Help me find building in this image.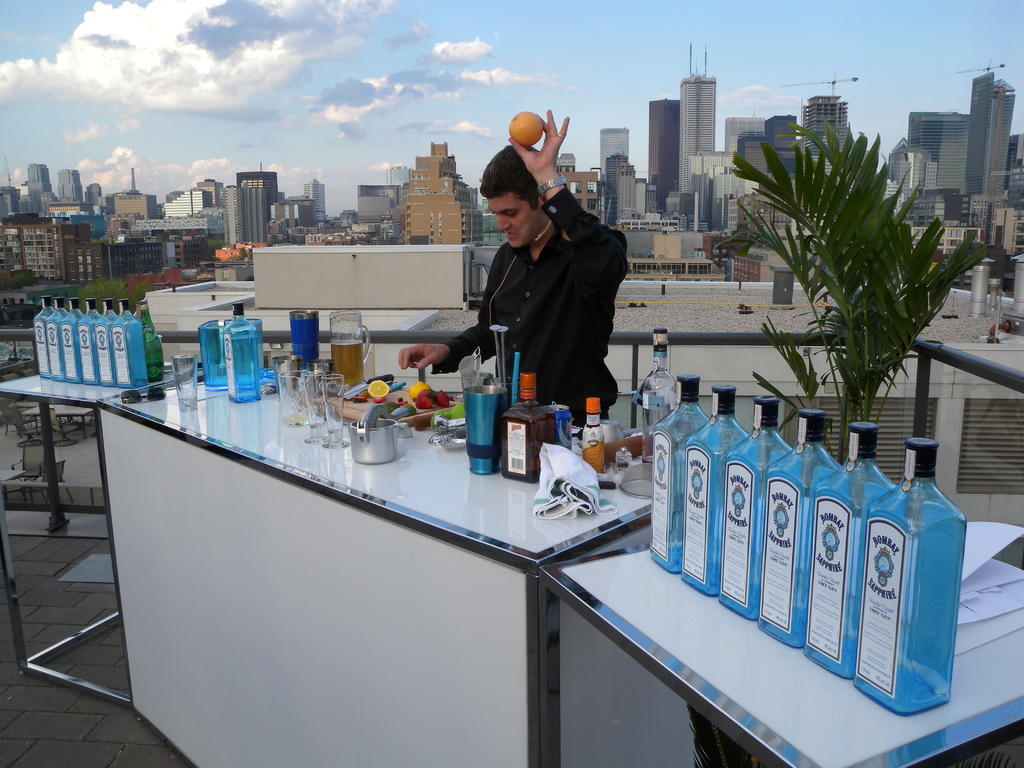
Found it: pyautogui.locateOnScreen(800, 92, 849, 143).
